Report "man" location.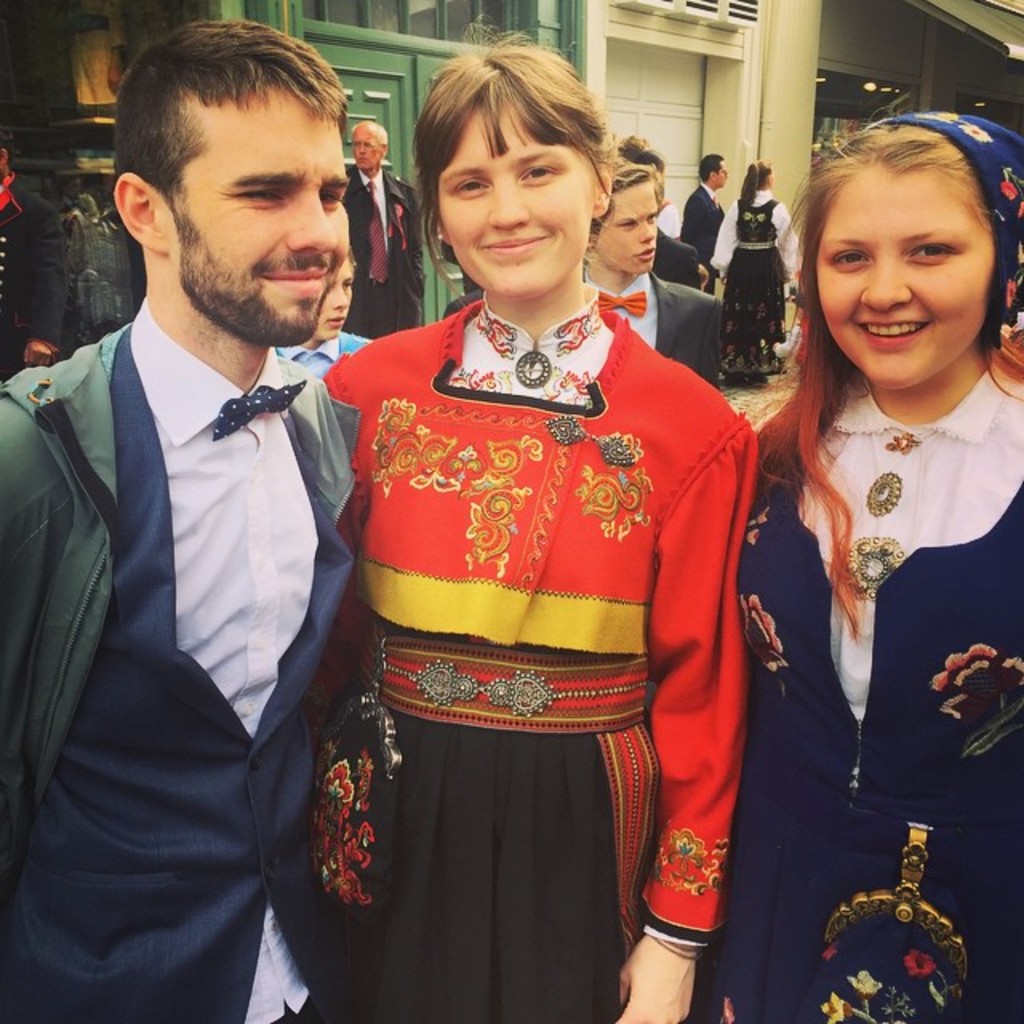
Report: 611:131:704:291.
